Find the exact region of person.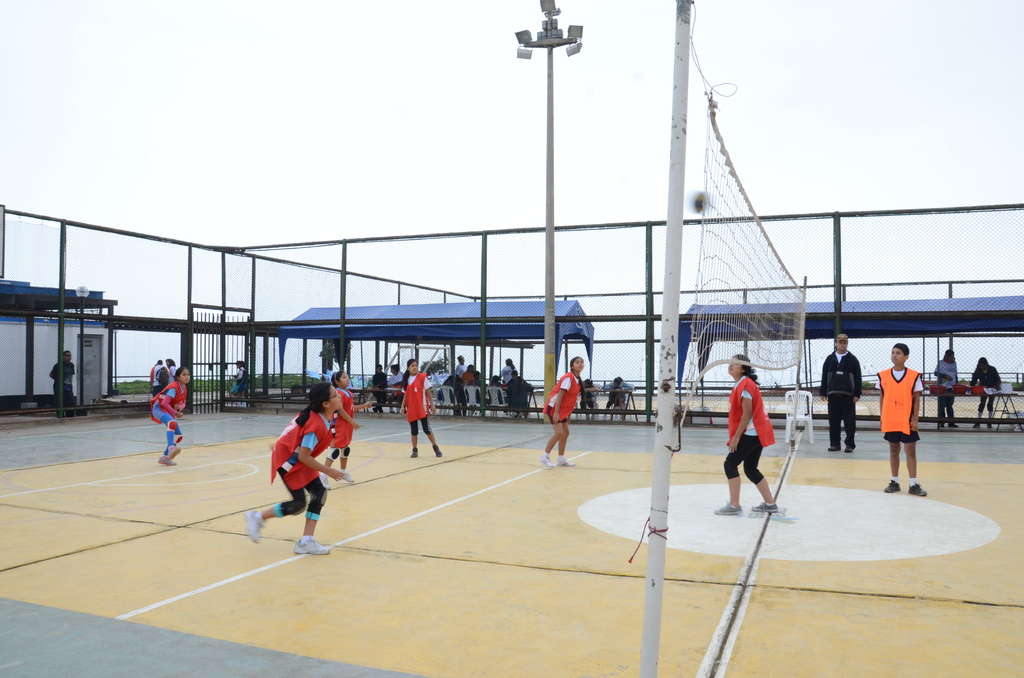
Exact region: {"x1": 232, "y1": 359, "x2": 247, "y2": 401}.
